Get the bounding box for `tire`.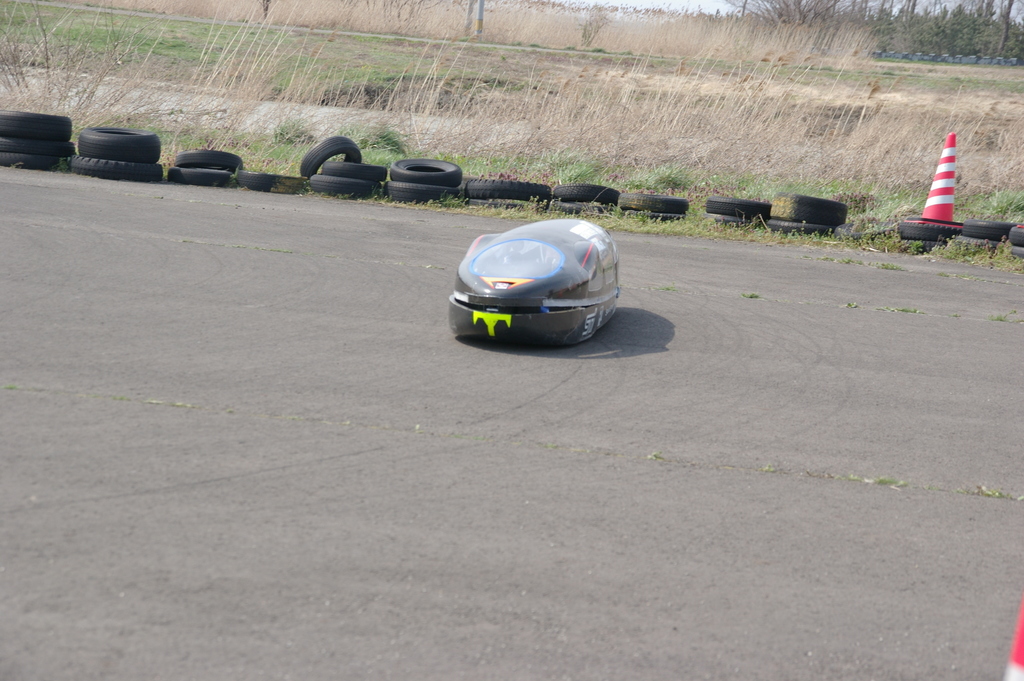
899/240/941/258.
